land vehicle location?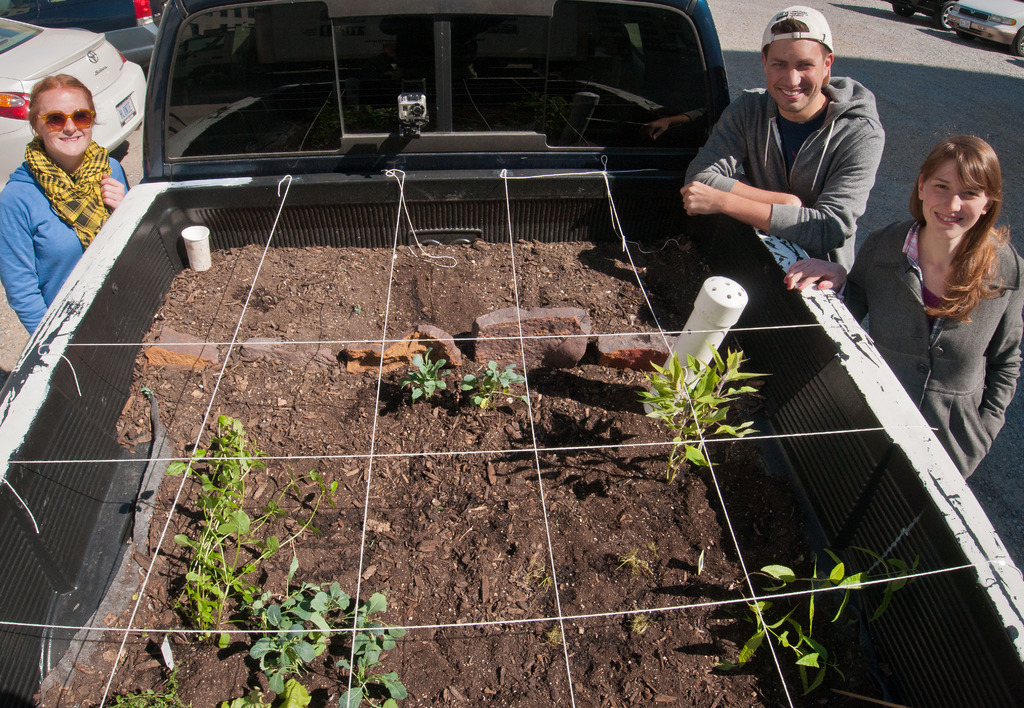
detection(0, 13, 141, 190)
